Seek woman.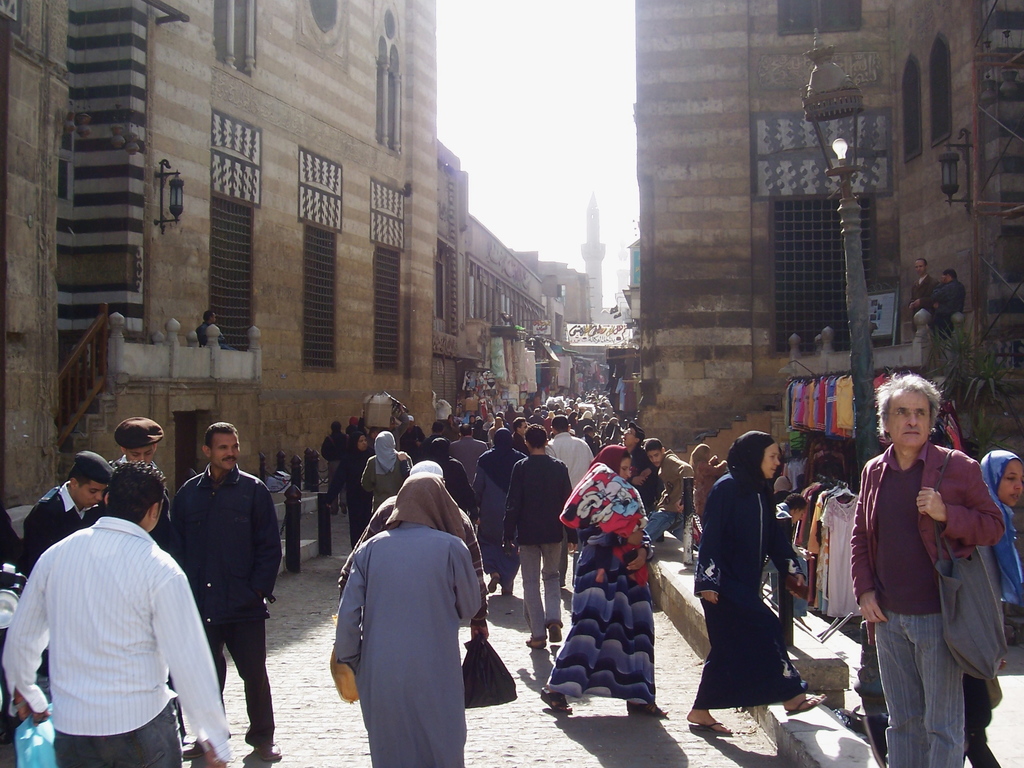
BBox(329, 474, 486, 767).
